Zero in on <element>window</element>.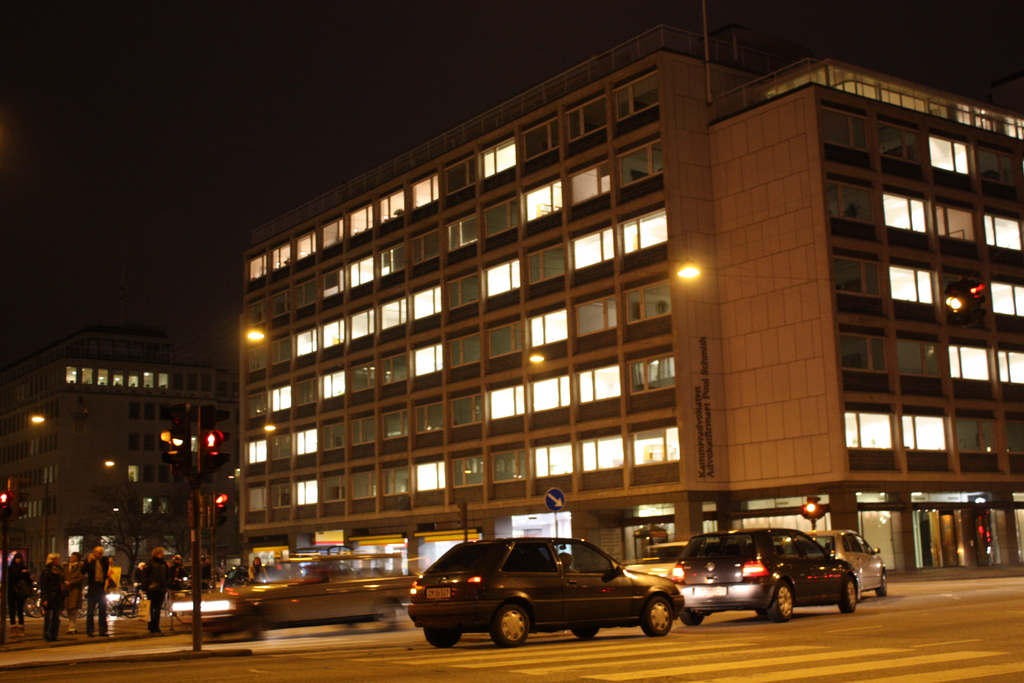
Zeroed in: {"left": 379, "top": 186, "right": 406, "bottom": 226}.
